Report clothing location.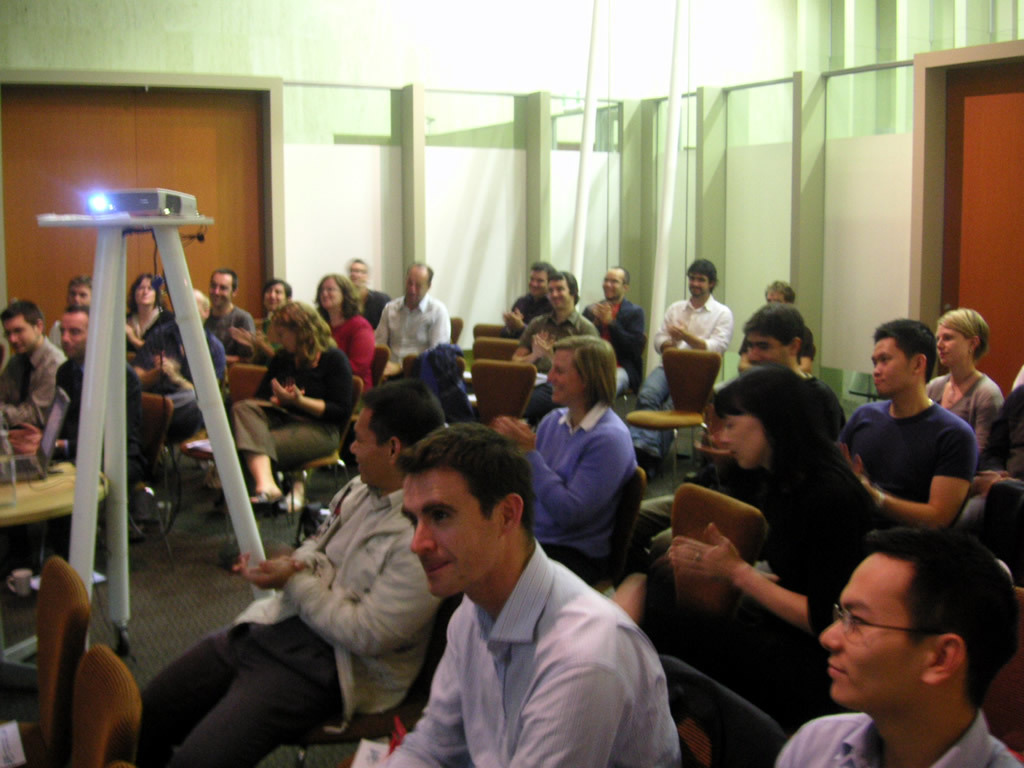
Report: {"x1": 51, "y1": 357, "x2": 141, "y2": 467}.
